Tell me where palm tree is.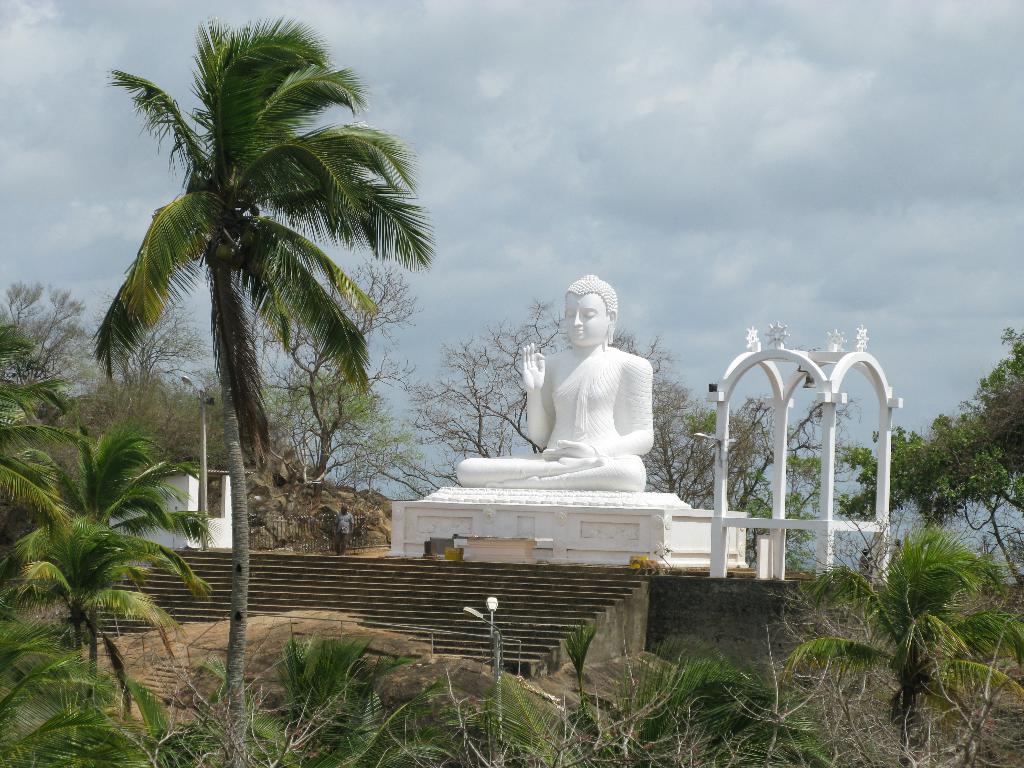
palm tree is at bbox=[27, 441, 186, 682].
